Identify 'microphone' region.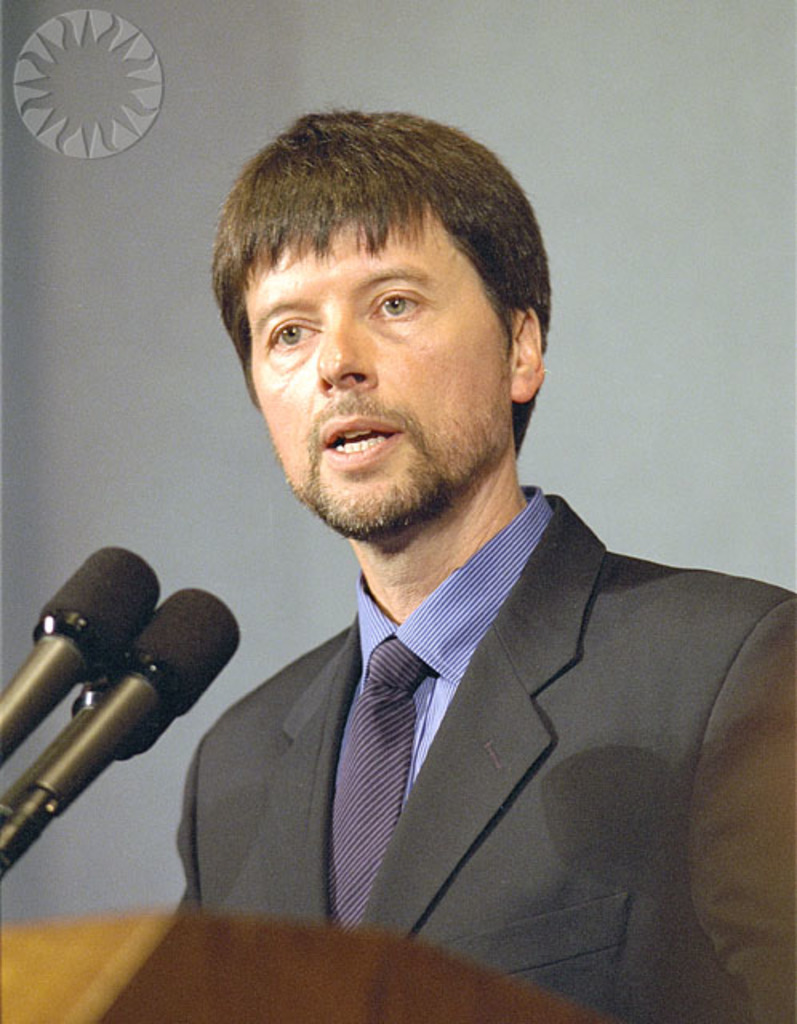
Region: x1=0, y1=582, x2=243, y2=874.
